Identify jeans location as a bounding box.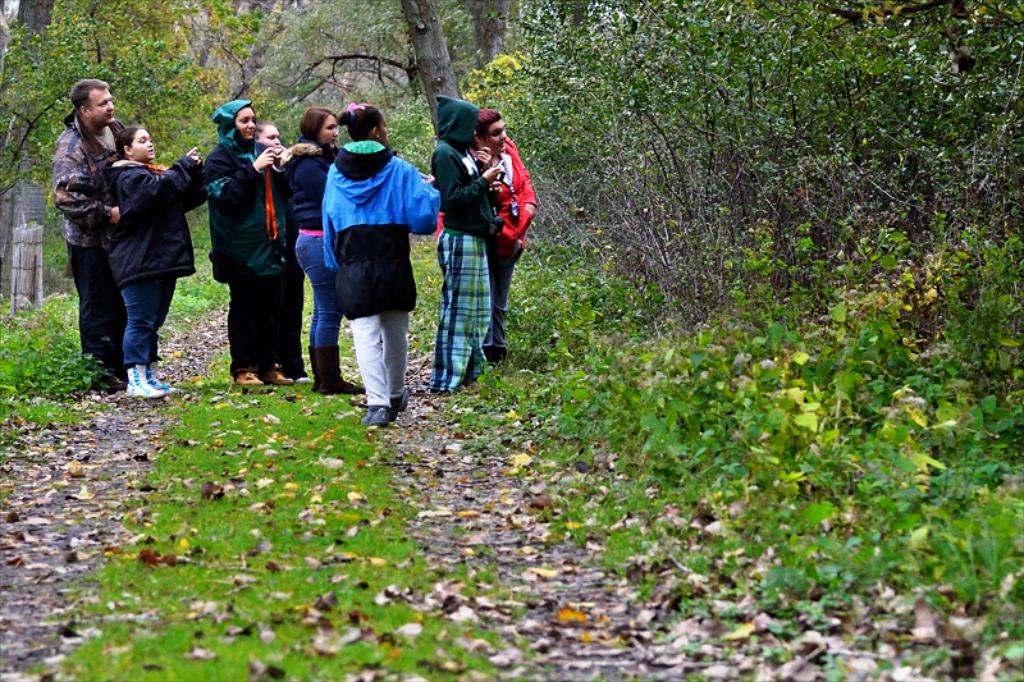
crop(296, 235, 344, 347).
